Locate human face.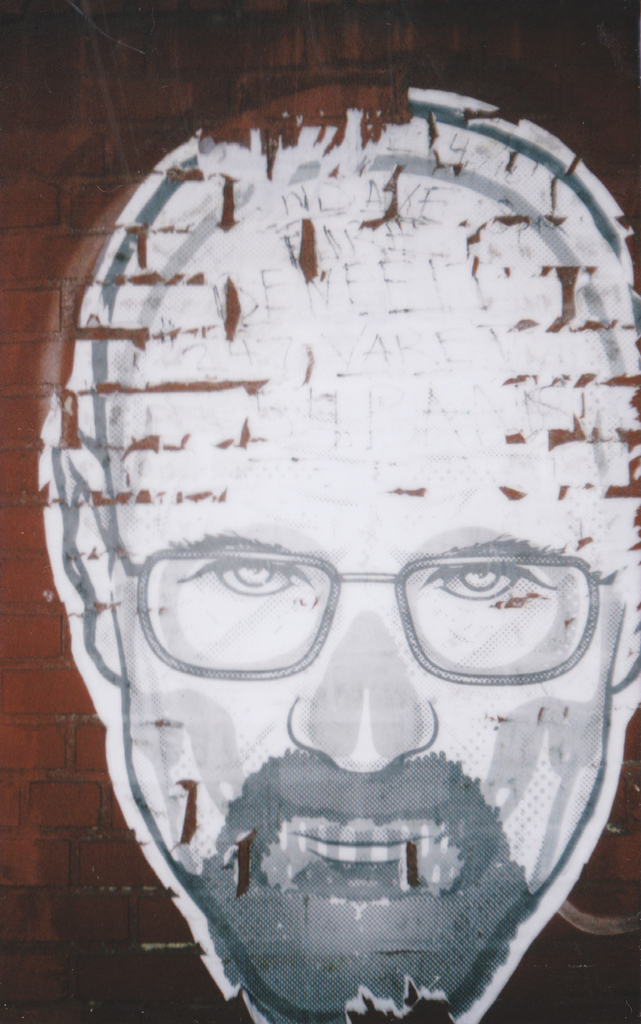
Bounding box: [105, 326, 640, 1023].
